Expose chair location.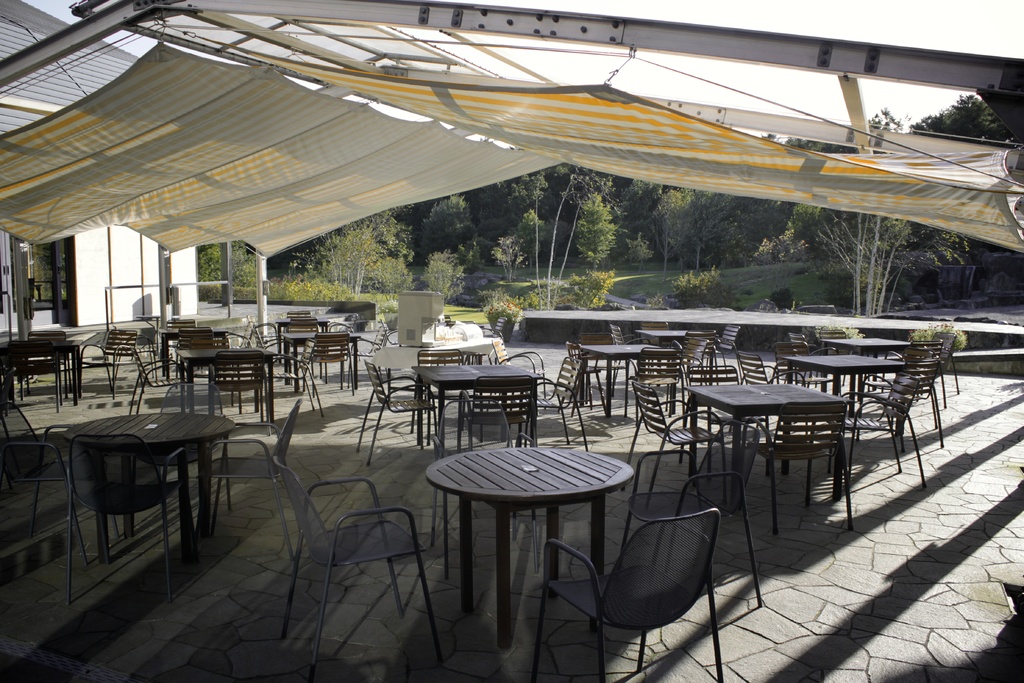
Exposed at bbox=(627, 375, 729, 509).
